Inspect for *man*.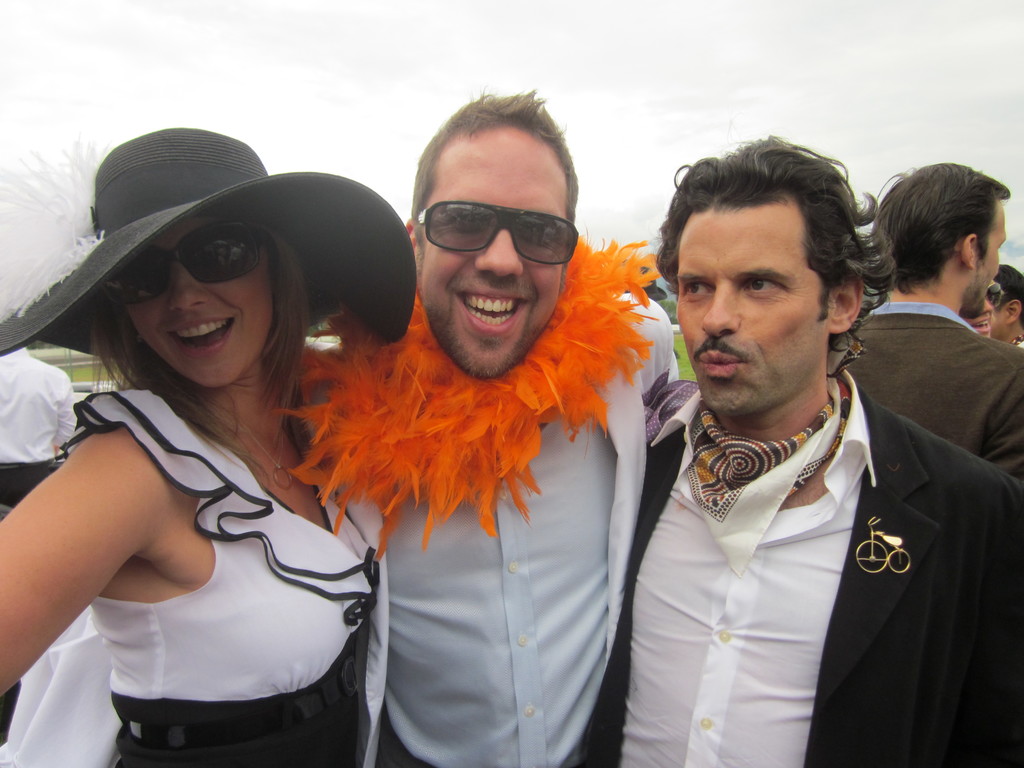
Inspection: [x1=978, y1=261, x2=1023, y2=340].
